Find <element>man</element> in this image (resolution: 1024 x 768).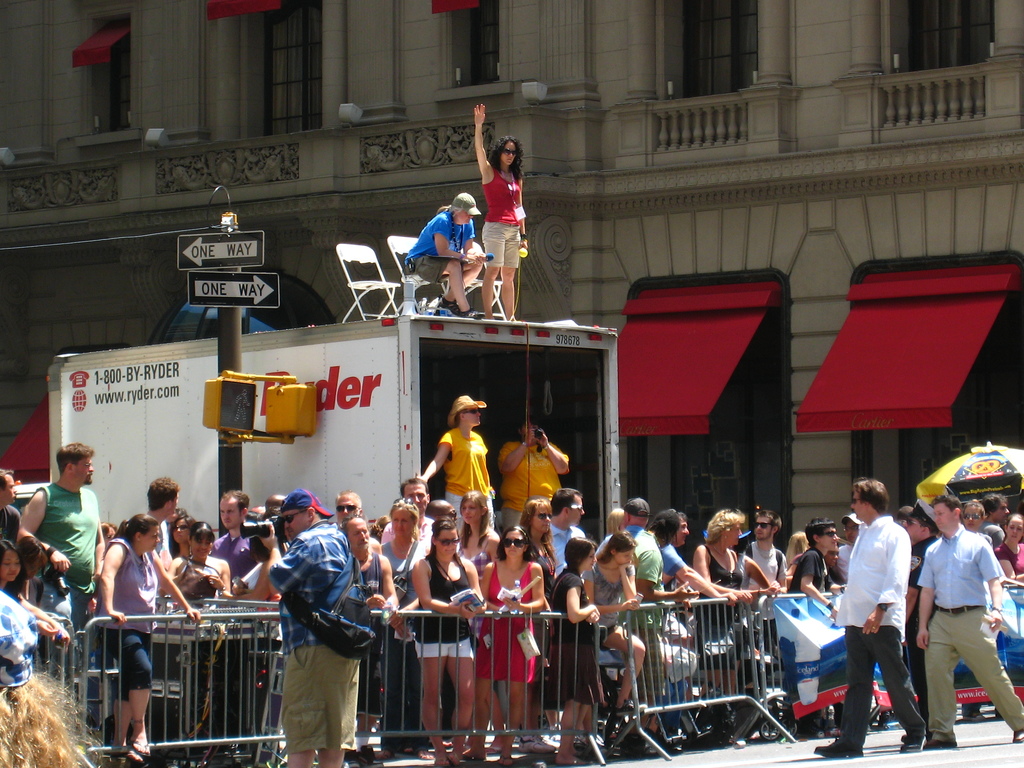
977 495 1012 549.
